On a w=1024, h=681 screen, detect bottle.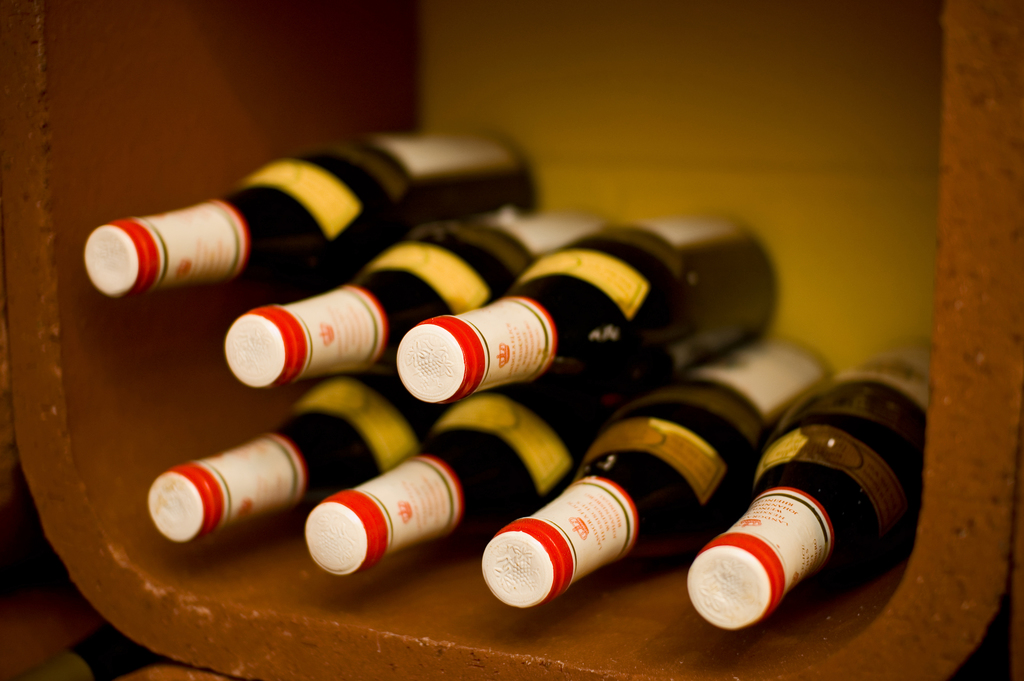
(left=686, top=337, right=934, bottom=626).
